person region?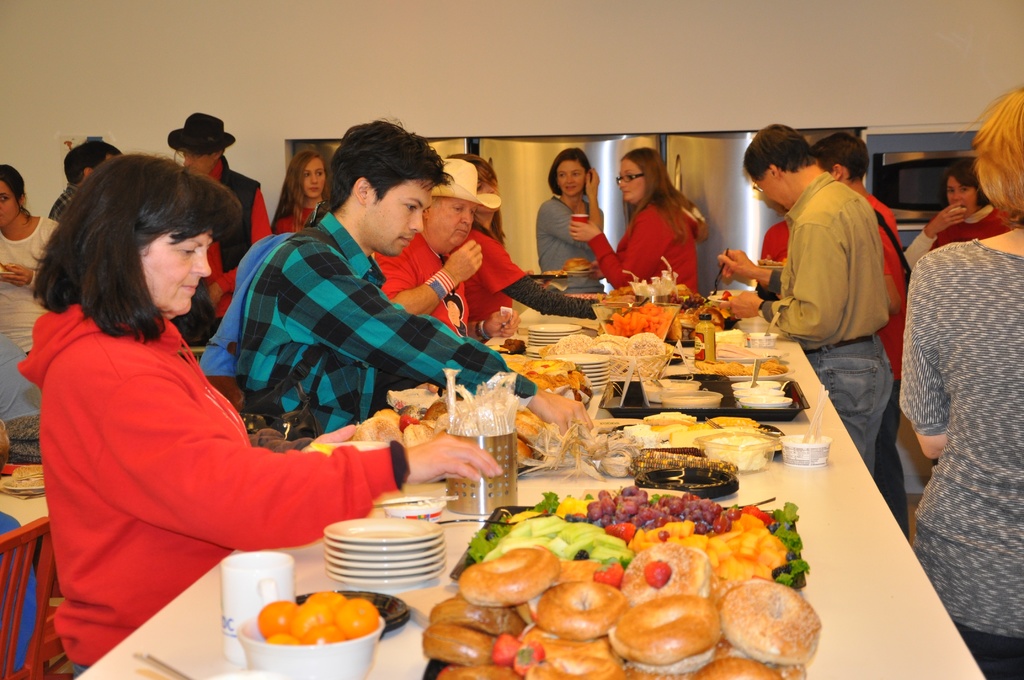
x1=900 y1=92 x2=1023 y2=679
